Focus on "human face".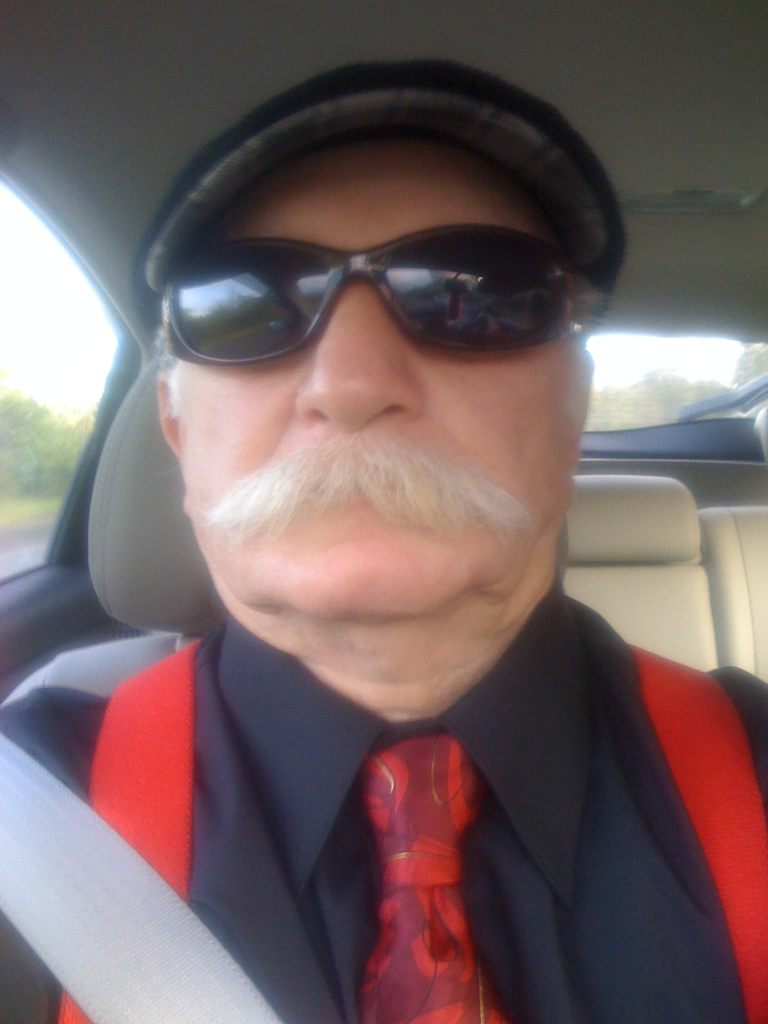
Focused at select_region(164, 147, 572, 624).
